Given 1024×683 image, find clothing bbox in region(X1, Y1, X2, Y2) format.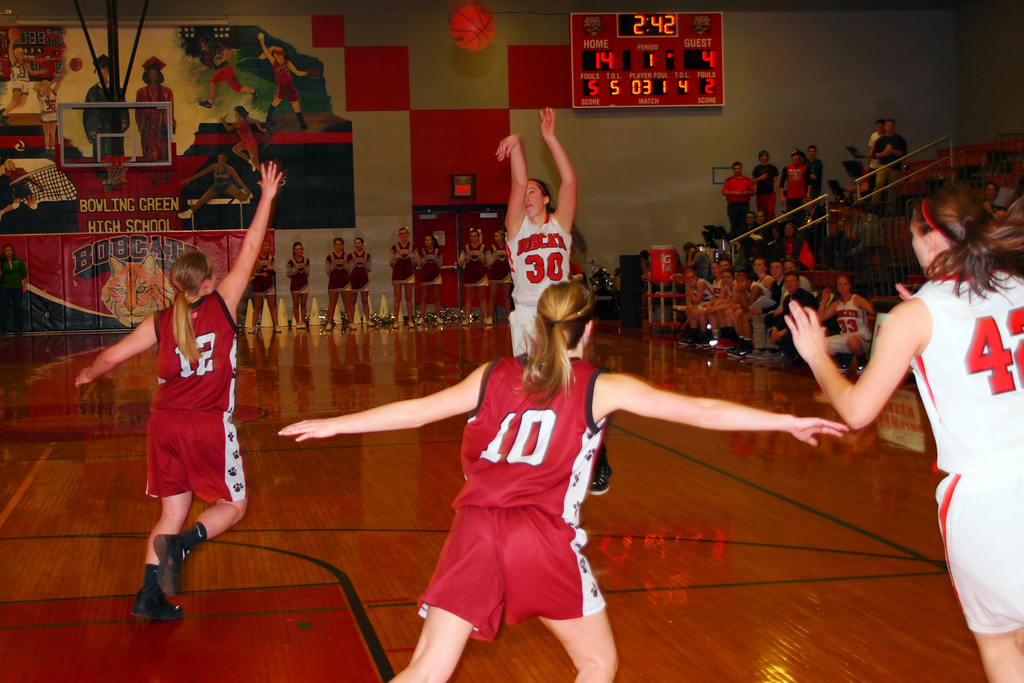
region(230, 113, 253, 154).
